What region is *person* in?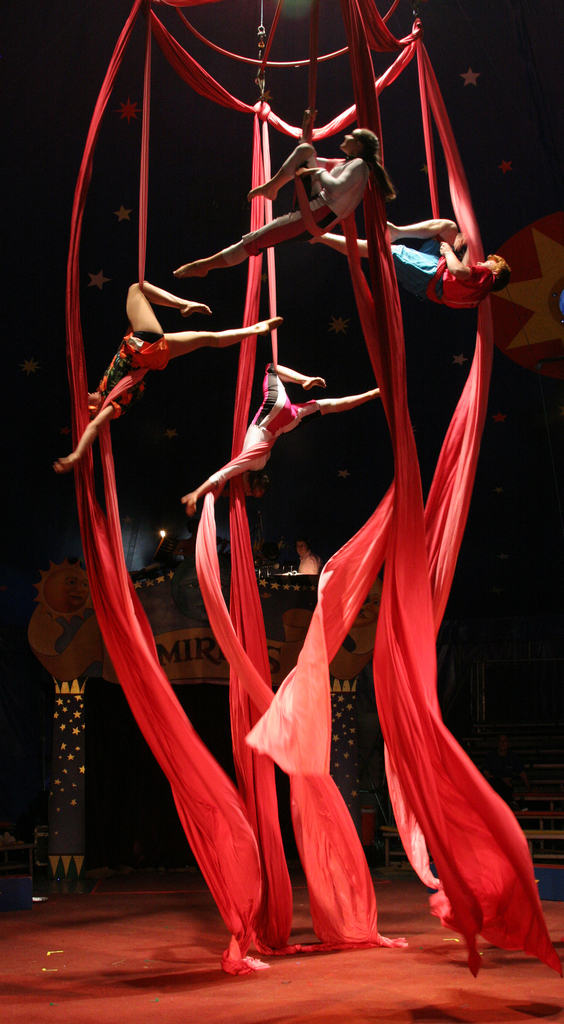
{"left": 183, "top": 357, "right": 390, "bottom": 515}.
